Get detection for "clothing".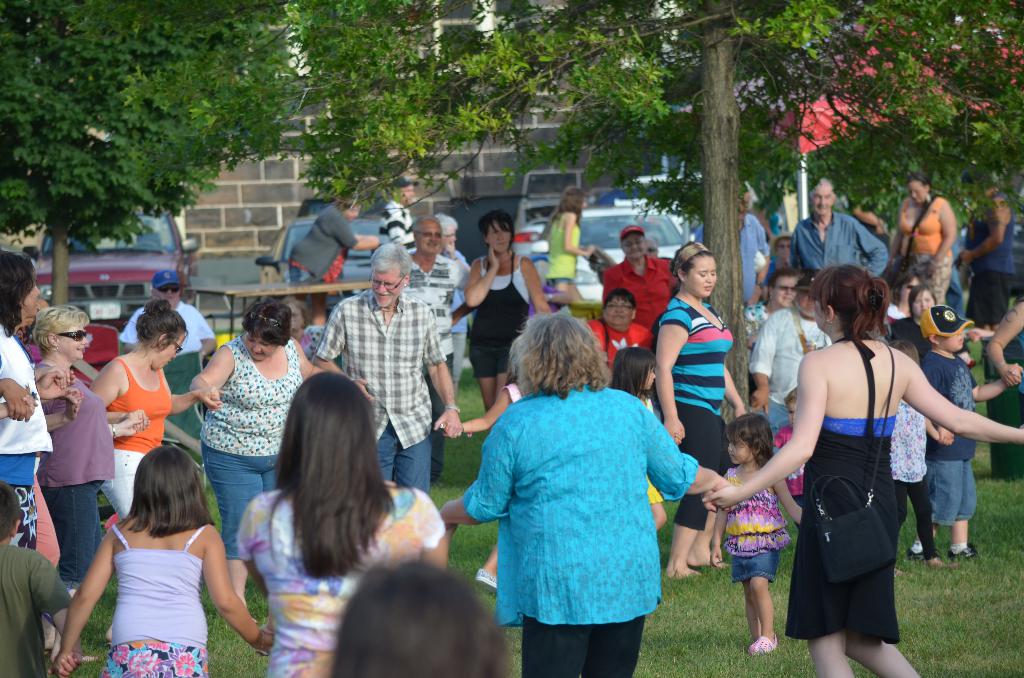
Detection: BBox(458, 367, 701, 645).
